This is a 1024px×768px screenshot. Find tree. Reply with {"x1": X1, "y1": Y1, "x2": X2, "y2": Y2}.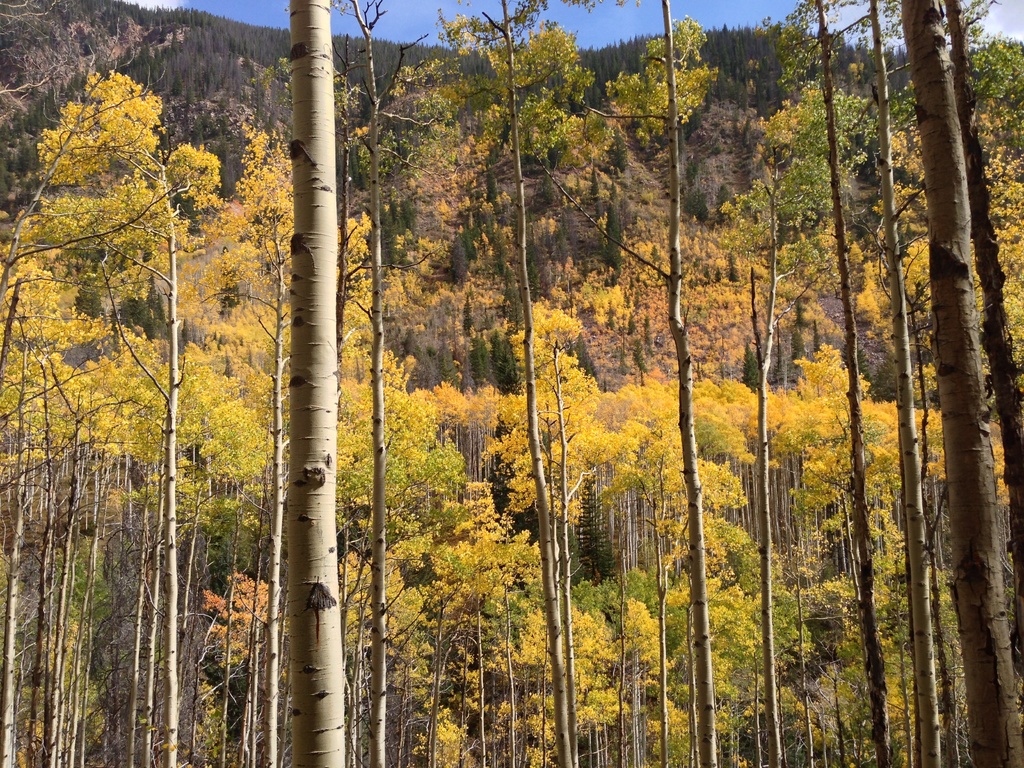
{"x1": 959, "y1": 38, "x2": 1023, "y2": 213}.
